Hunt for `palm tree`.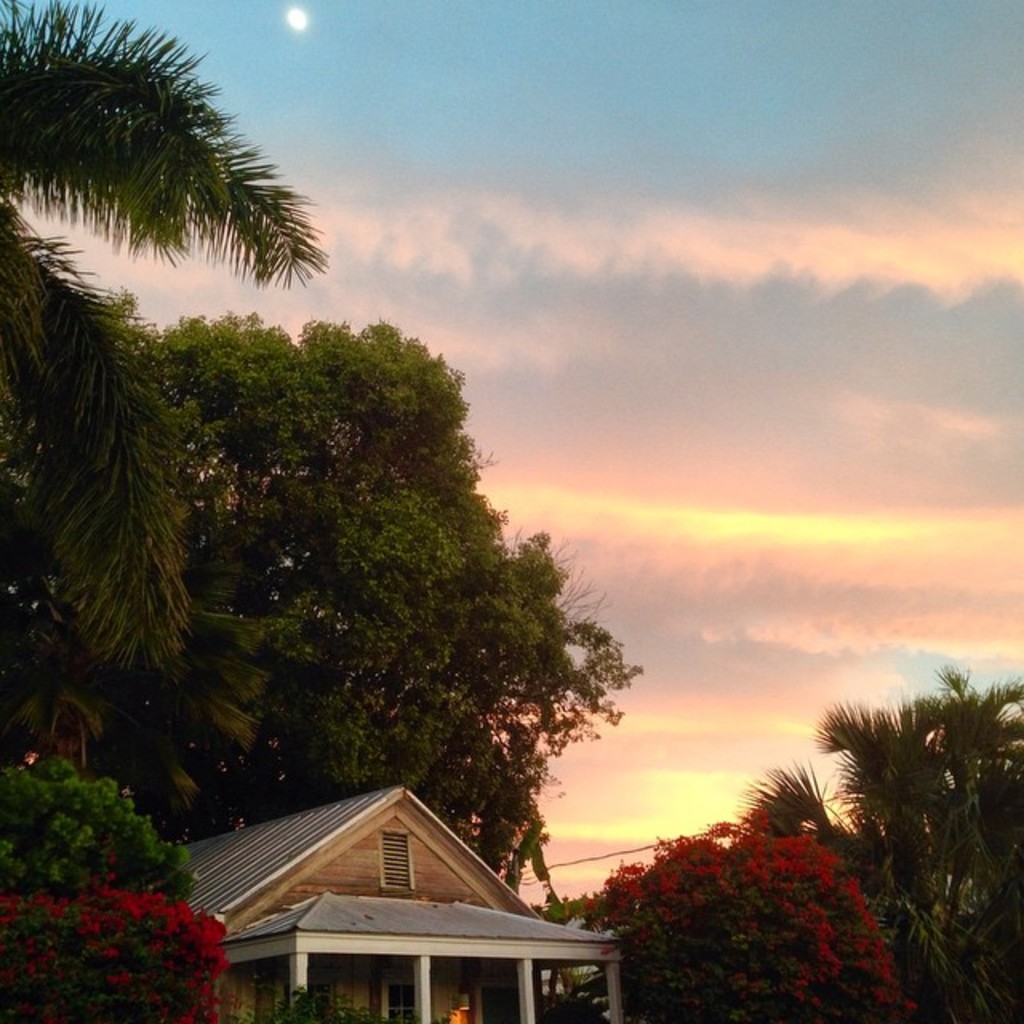
Hunted down at (x1=826, y1=674, x2=997, y2=981).
